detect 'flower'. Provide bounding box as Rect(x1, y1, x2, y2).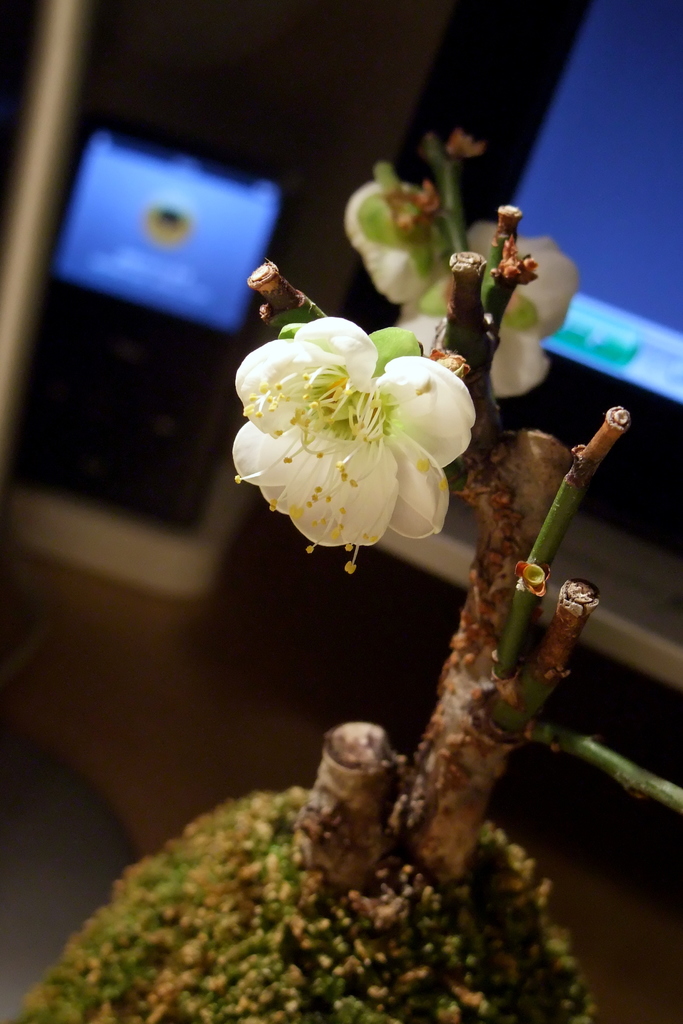
Rect(465, 219, 581, 401).
